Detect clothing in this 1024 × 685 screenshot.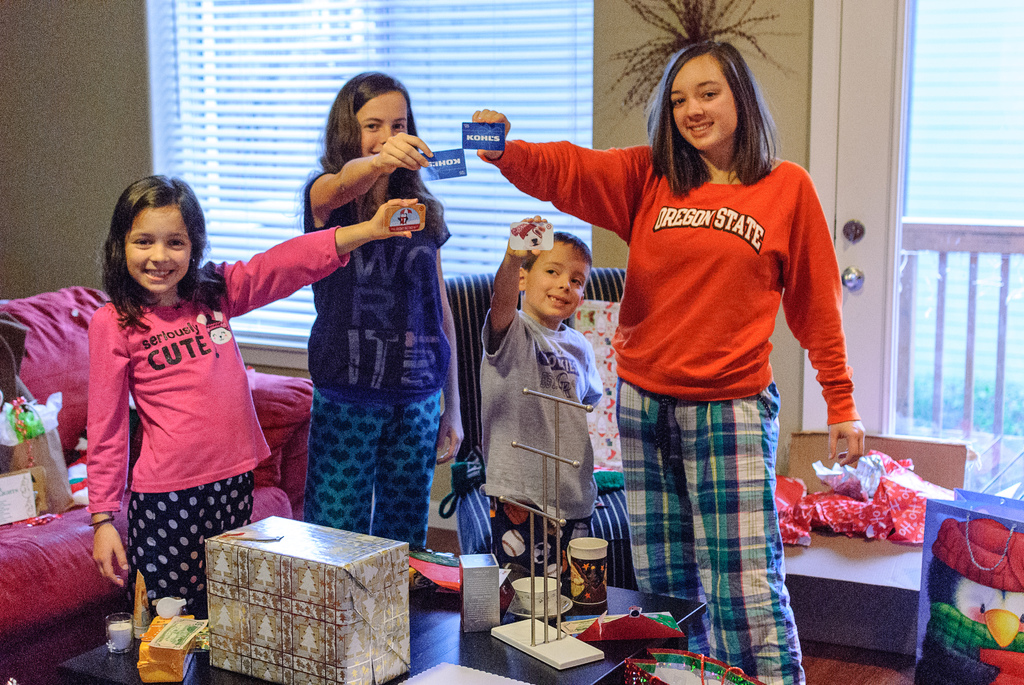
Detection: bbox(479, 305, 606, 574).
